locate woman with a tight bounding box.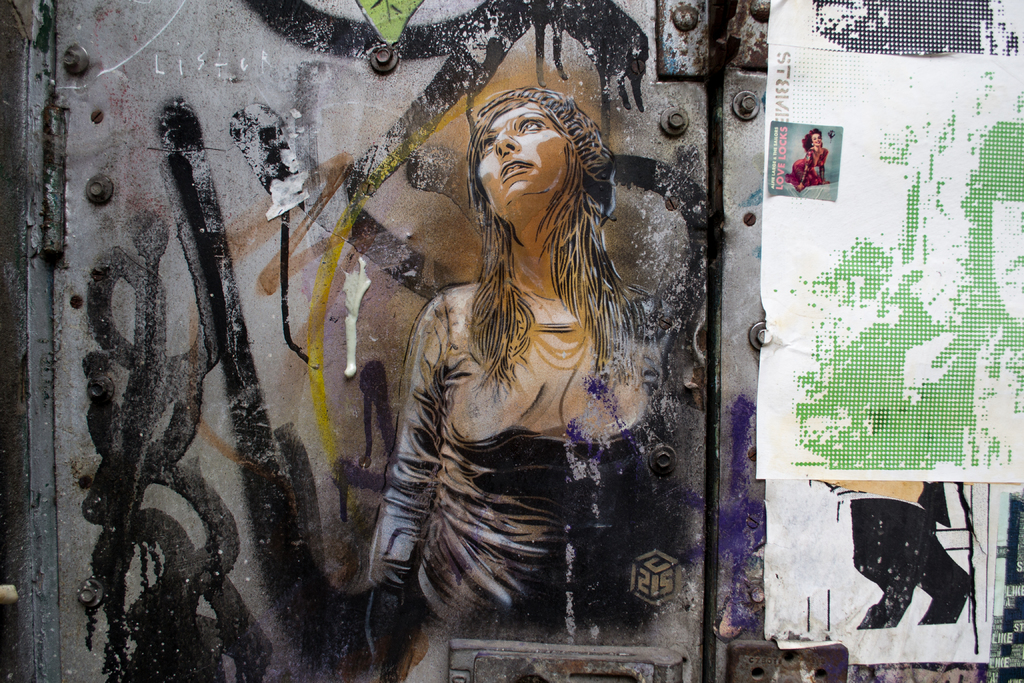
Rect(781, 131, 829, 190).
